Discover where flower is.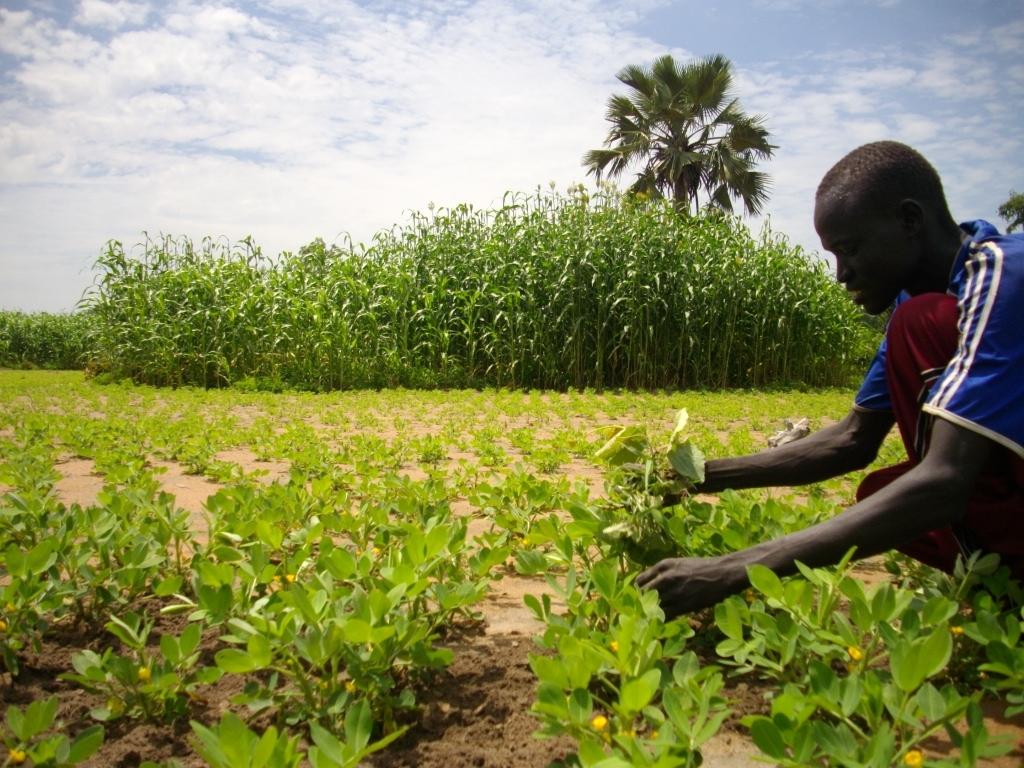
Discovered at 902 747 926 767.
